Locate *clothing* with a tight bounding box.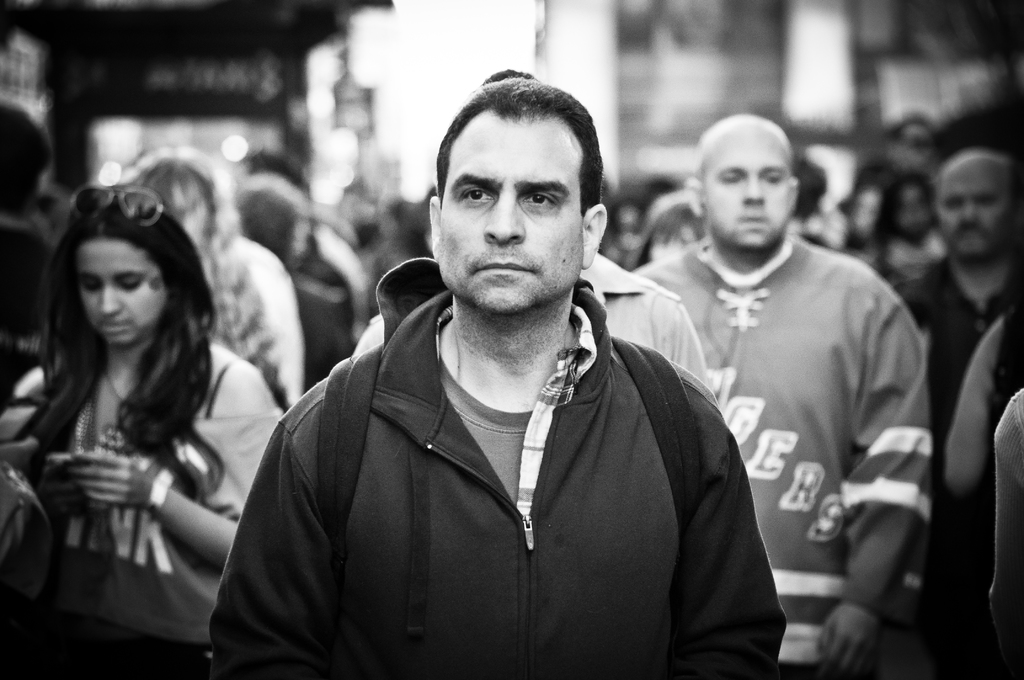
[214,277,783,679].
